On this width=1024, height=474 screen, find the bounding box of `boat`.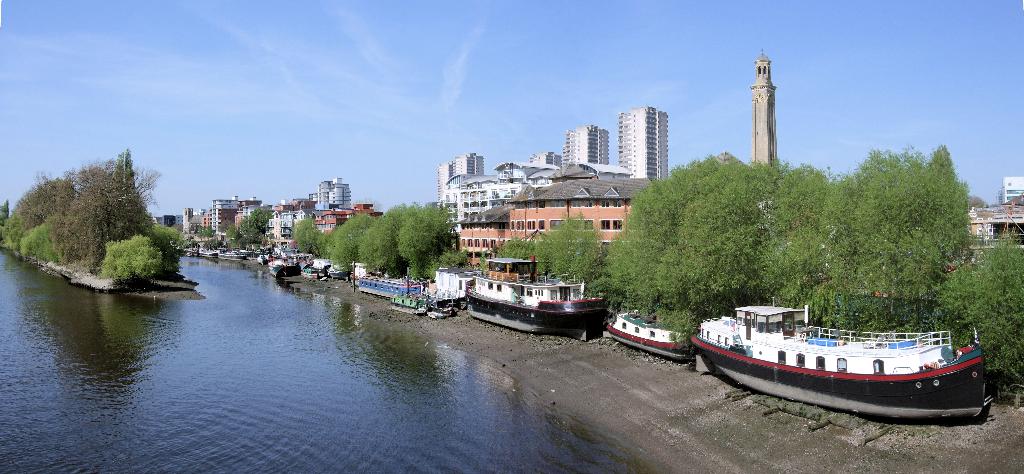
Bounding box: 356, 267, 429, 297.
